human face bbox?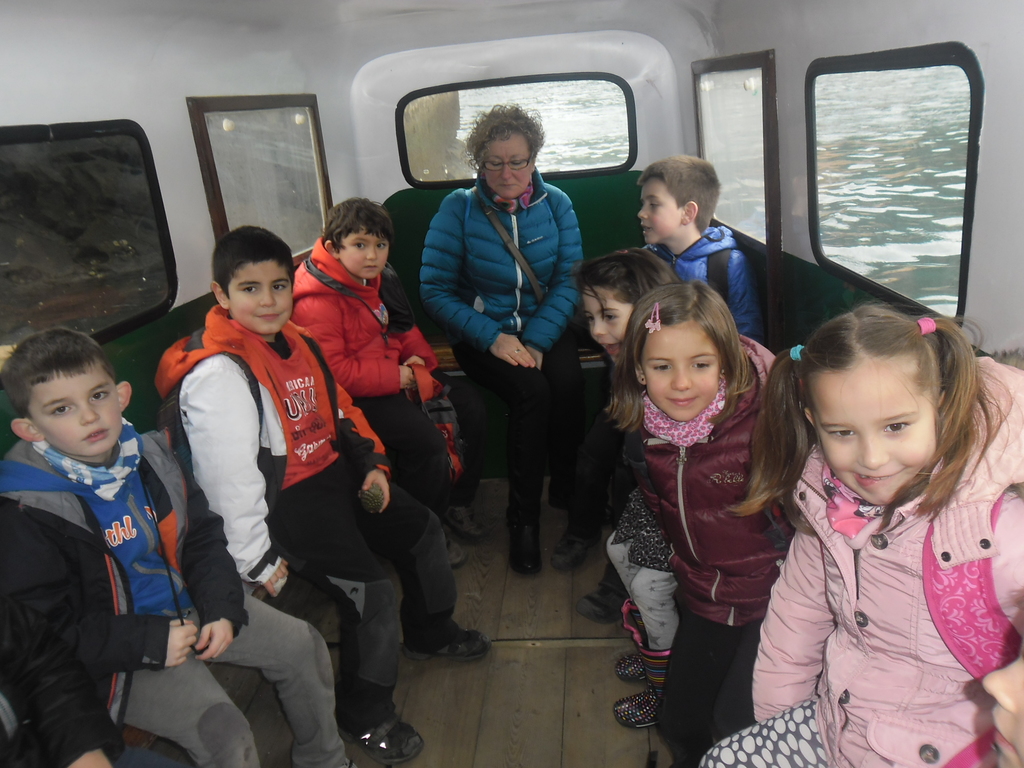
<region>337, 230, 390, 280</region>
